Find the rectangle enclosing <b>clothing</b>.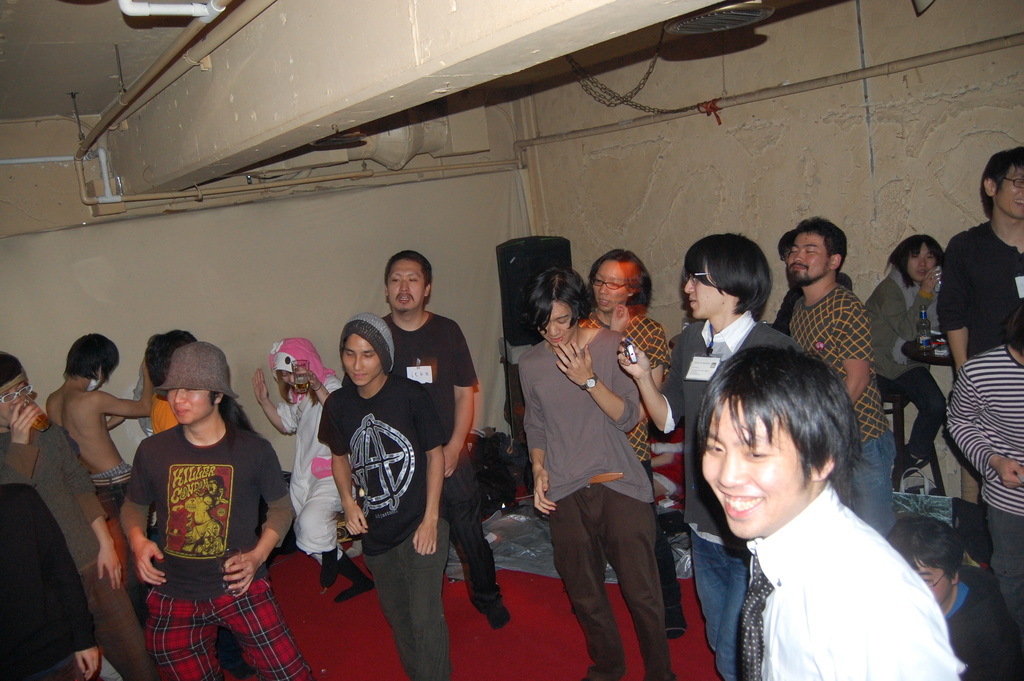
(left=134, top=384, right=165, bottom=438).
